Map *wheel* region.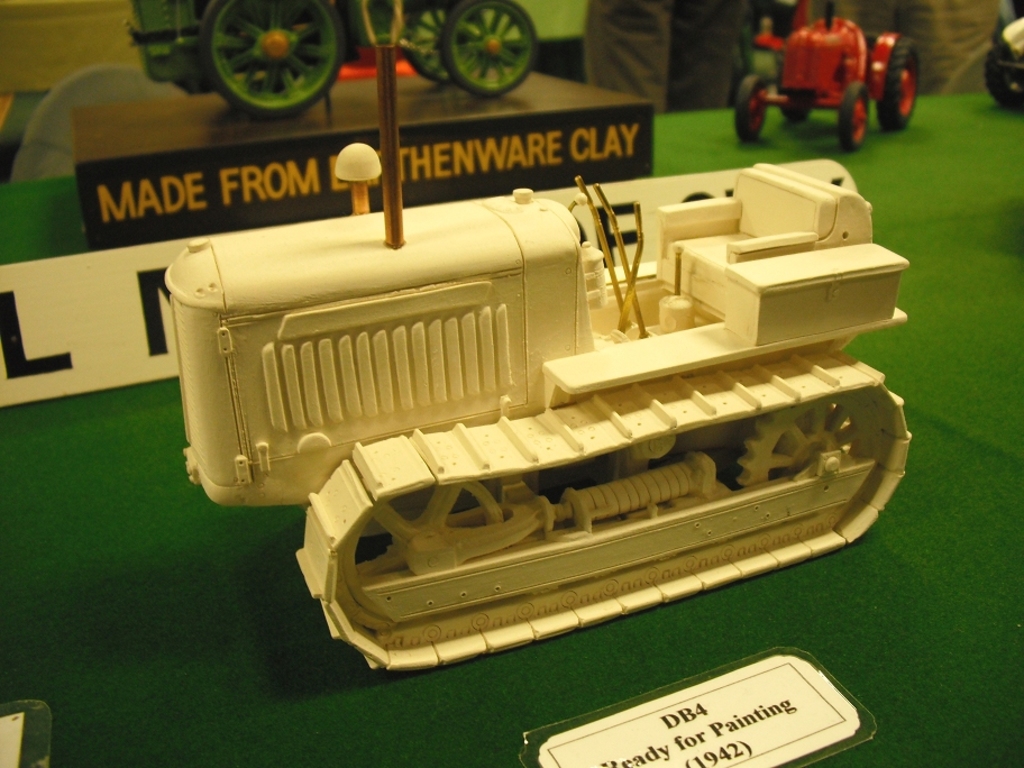
Mapped to bbox=(990, 31, 1023, 110).
